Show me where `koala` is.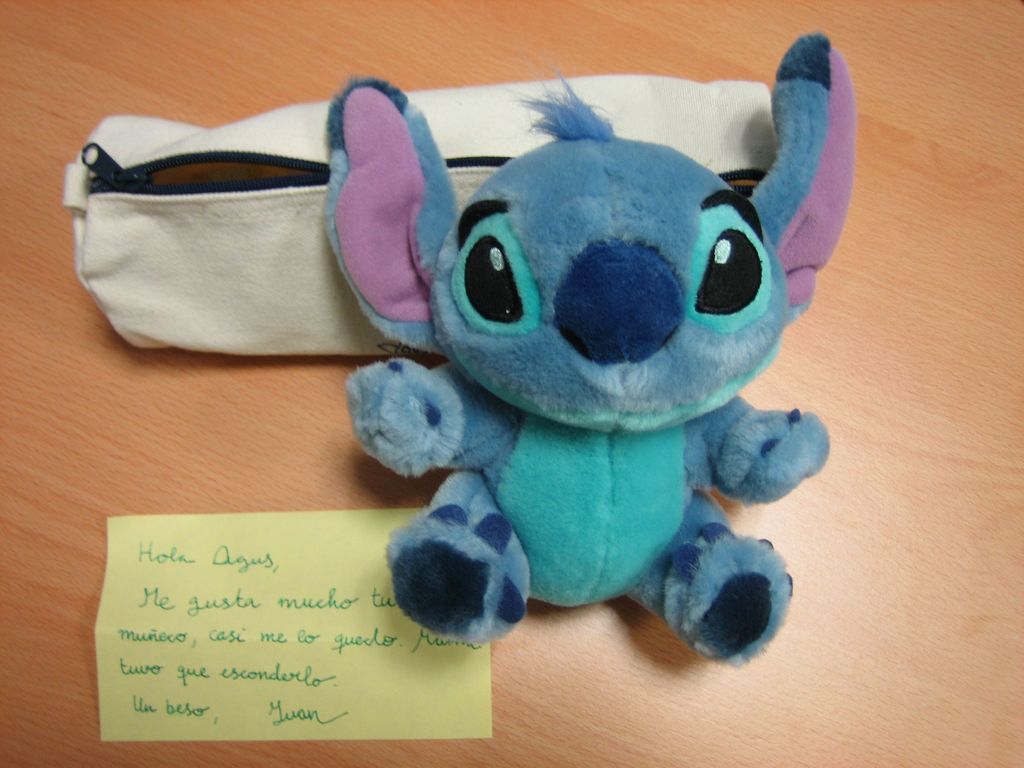
`koala` is at 311/100/874/670.
